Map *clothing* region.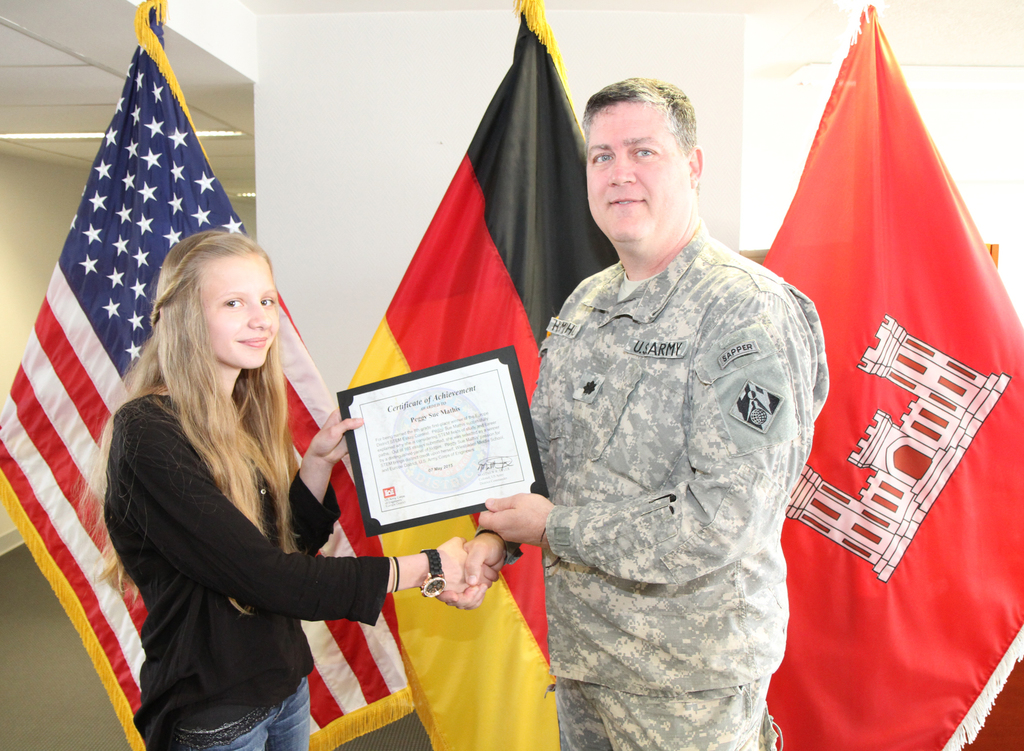
Mapped to [474,218,832,750].
